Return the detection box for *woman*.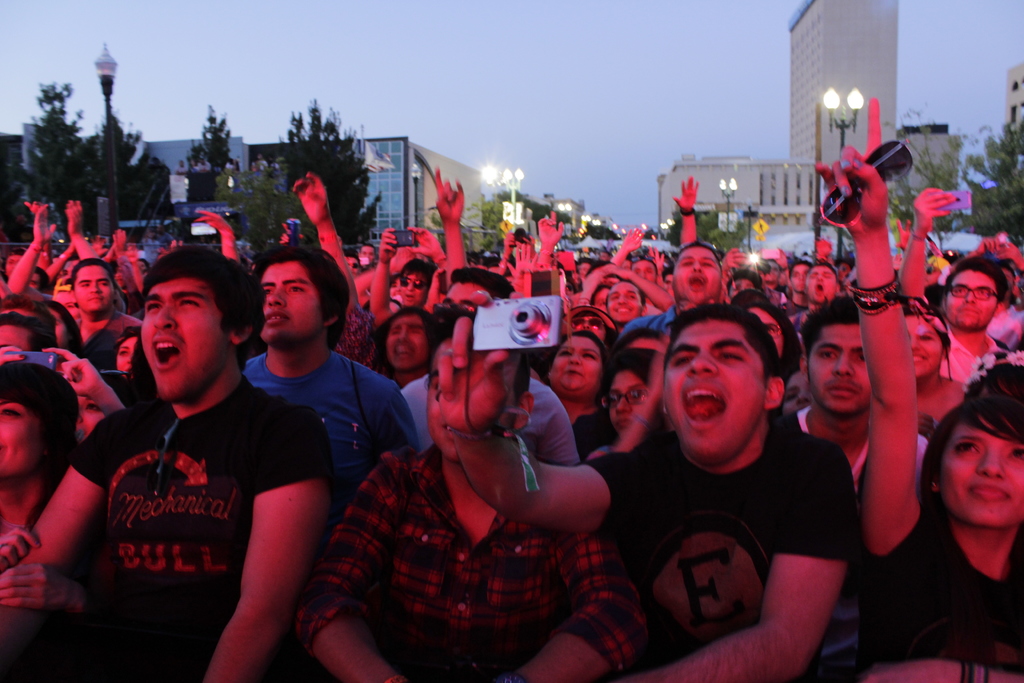
529 334 633 497.
